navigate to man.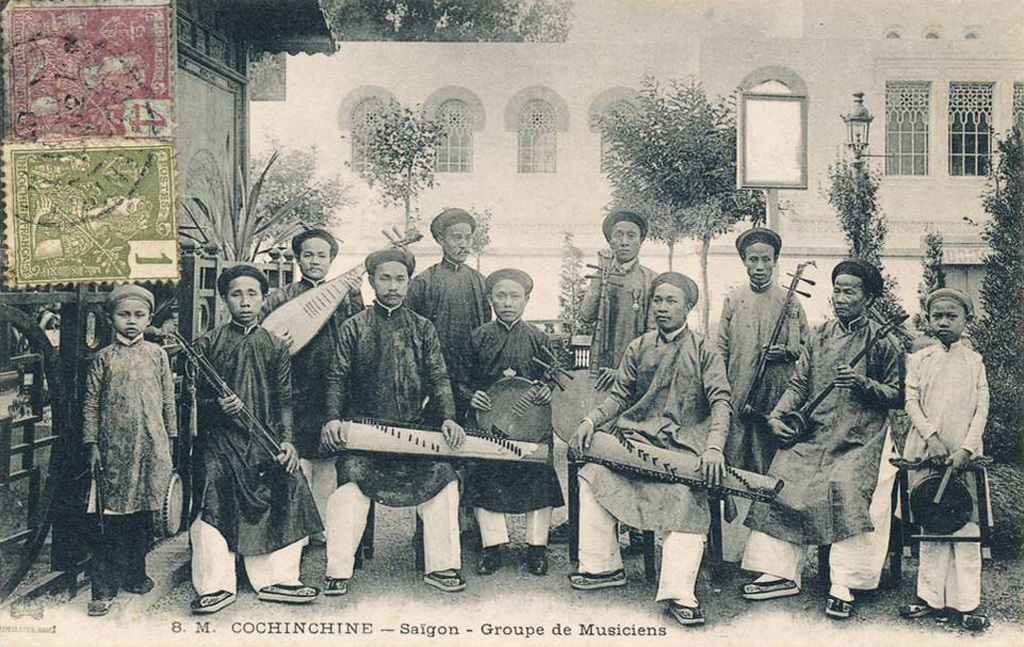
Navigation target: 402 211 493 539.
